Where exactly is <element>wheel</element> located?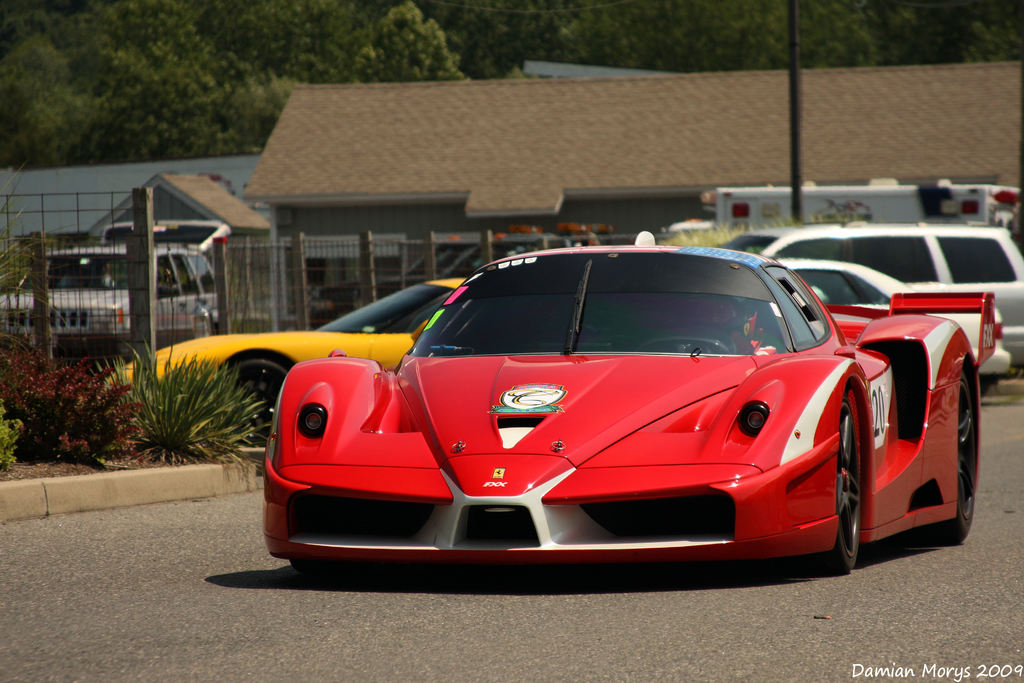
Its bounding box is bbox(801, 394, 865, 579).
